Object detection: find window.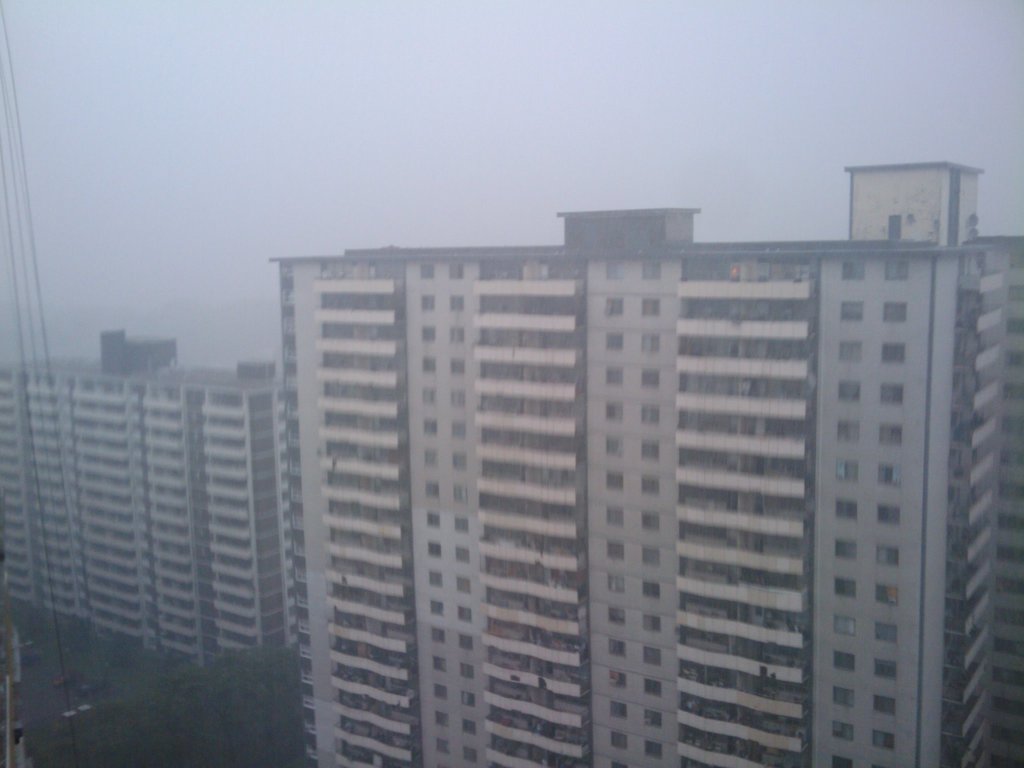
(422,324,439,344).
